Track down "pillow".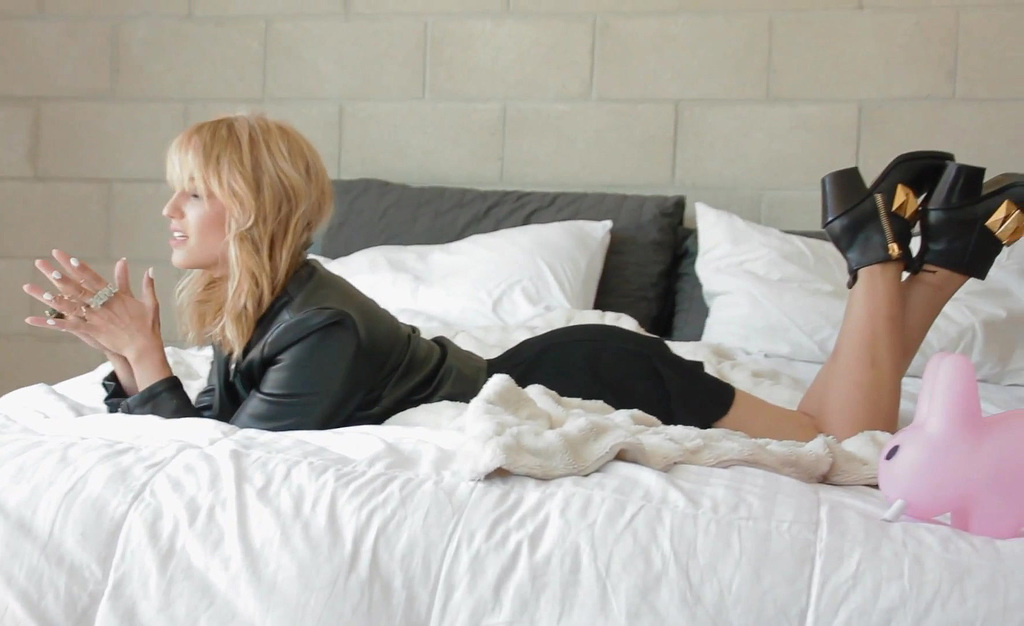
Tracked to 697, 204, 1023, 386.
